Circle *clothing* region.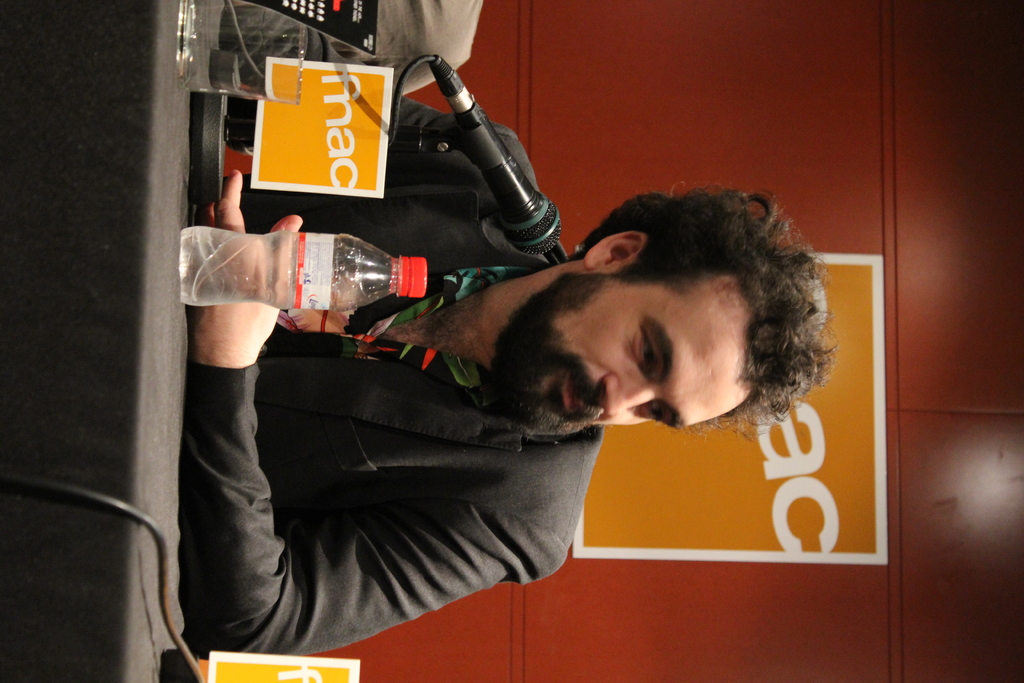
Region: 182:96:601:654.
